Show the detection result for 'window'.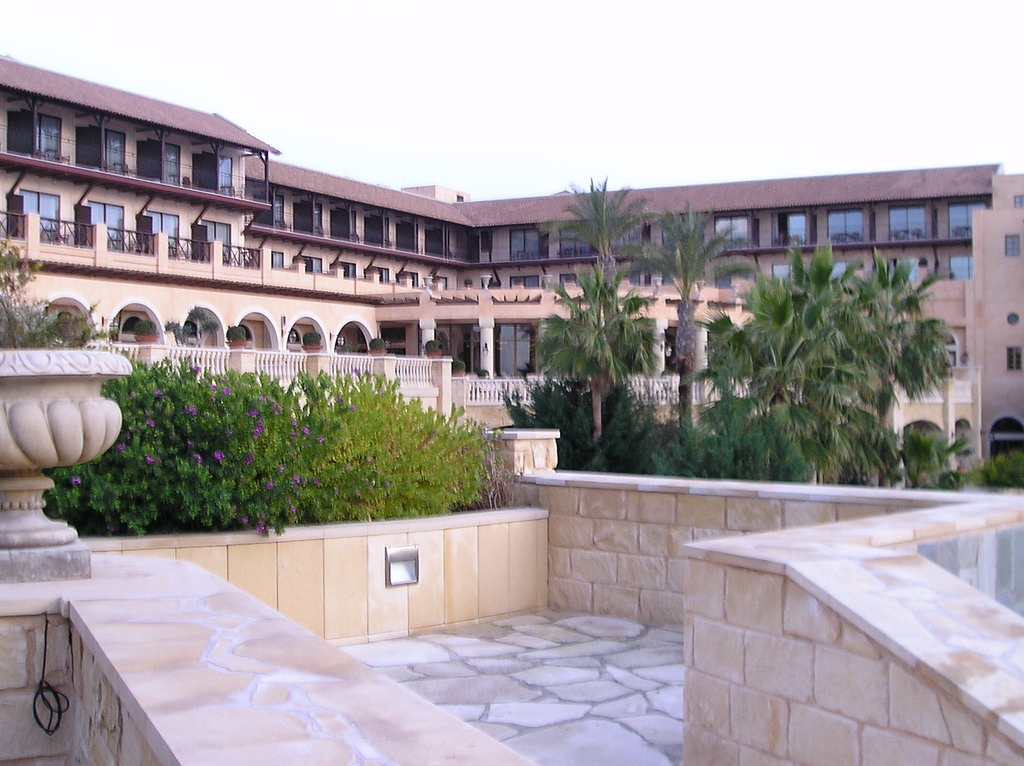
x1=761, y1=214, x2=823, y2=244.
